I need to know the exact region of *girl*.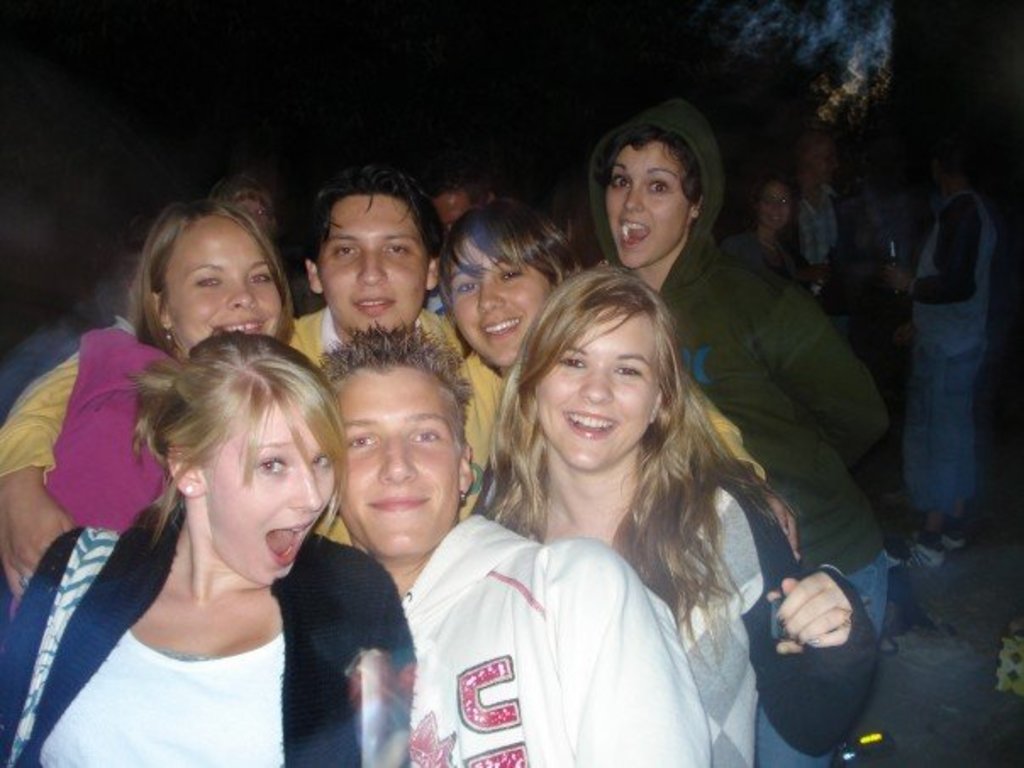
Region: {"left": 25, "top": 303, "right": 378, "bottom": 763}.
